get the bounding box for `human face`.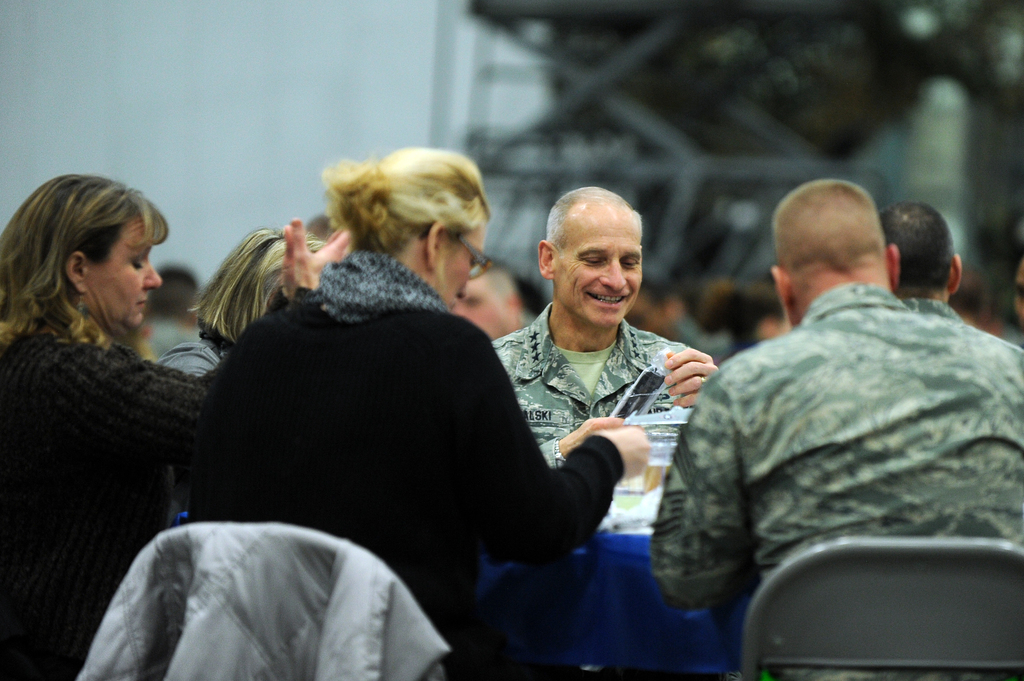
bbox(440, 227, 489, 312).
